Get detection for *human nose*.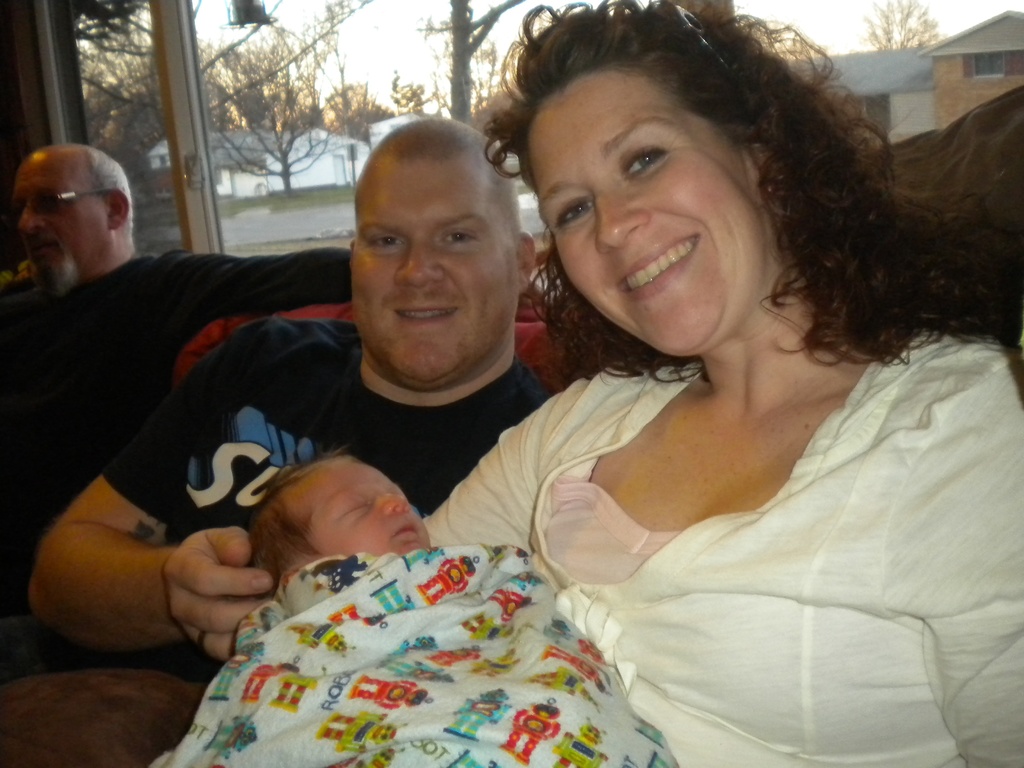
Detection: (x1=392, y1=241, x2=447, y2=288).
